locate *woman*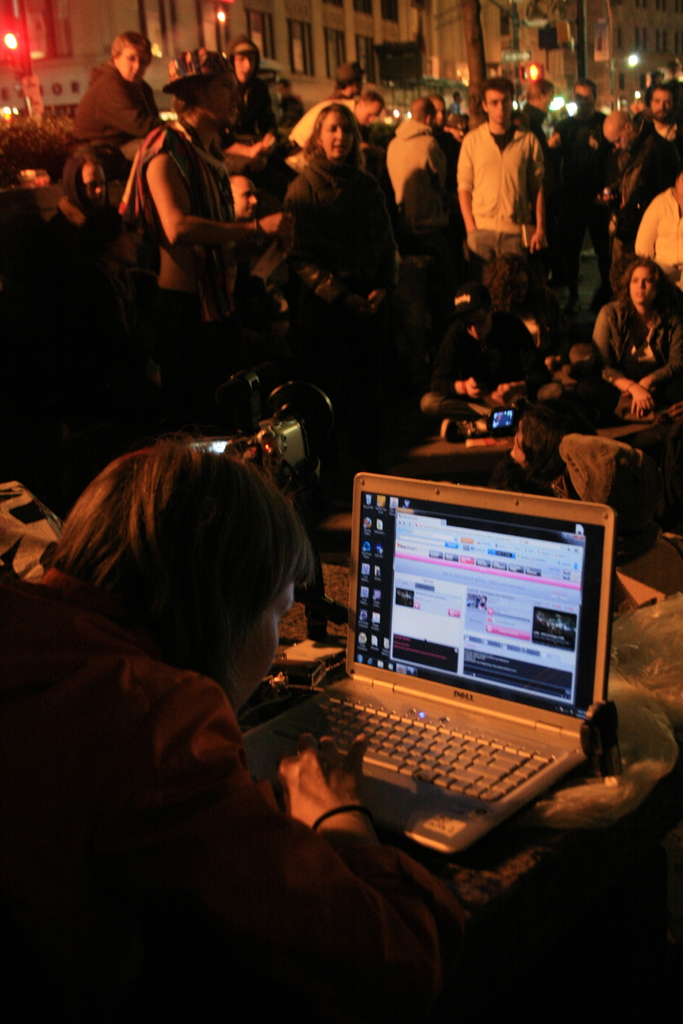
275,101,397,373
